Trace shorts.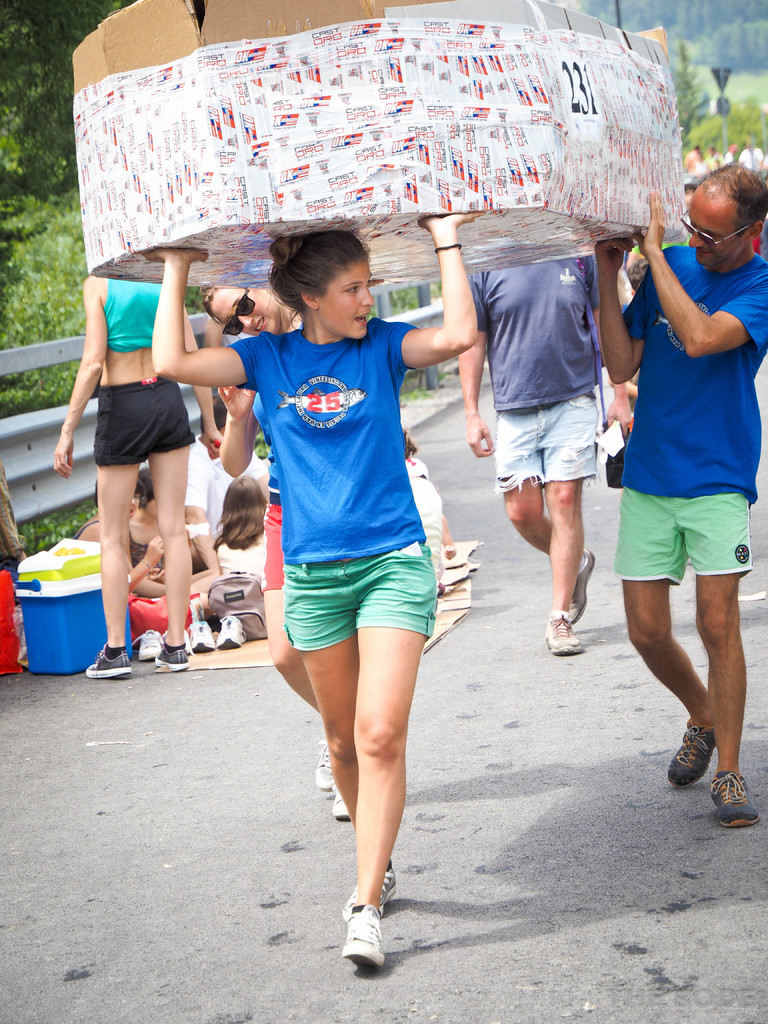
Traced to (493,392,600,497).
